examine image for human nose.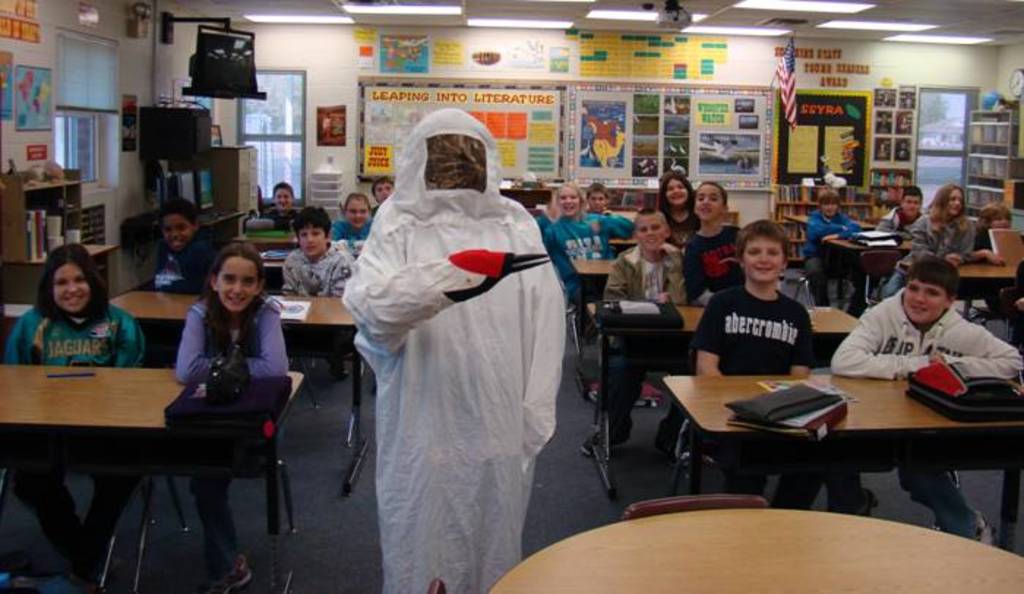
Examination result: Rect(913, 288, 926, 304).
